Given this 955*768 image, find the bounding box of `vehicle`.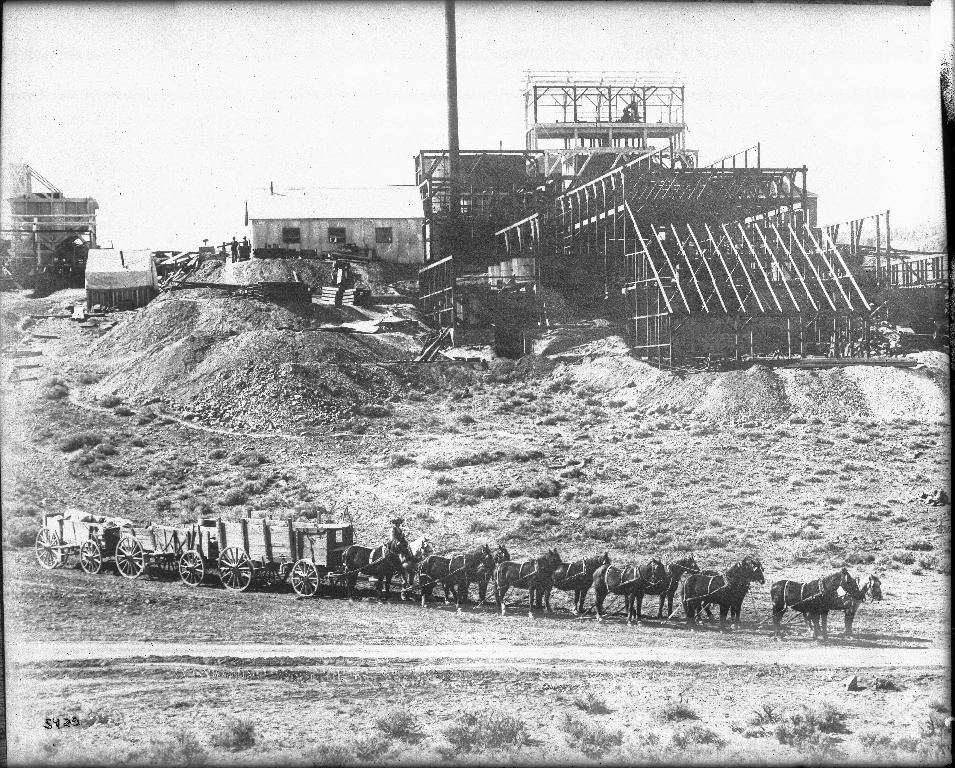
33/511/353/598.
